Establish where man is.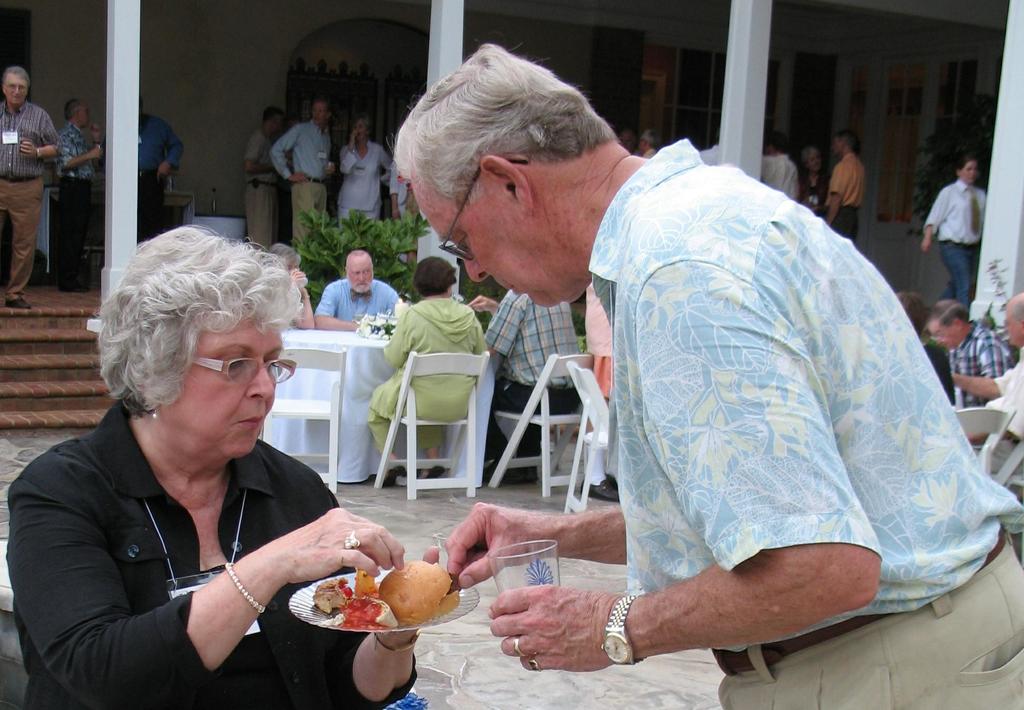
Established at crop(467, 290, 583, 486).
